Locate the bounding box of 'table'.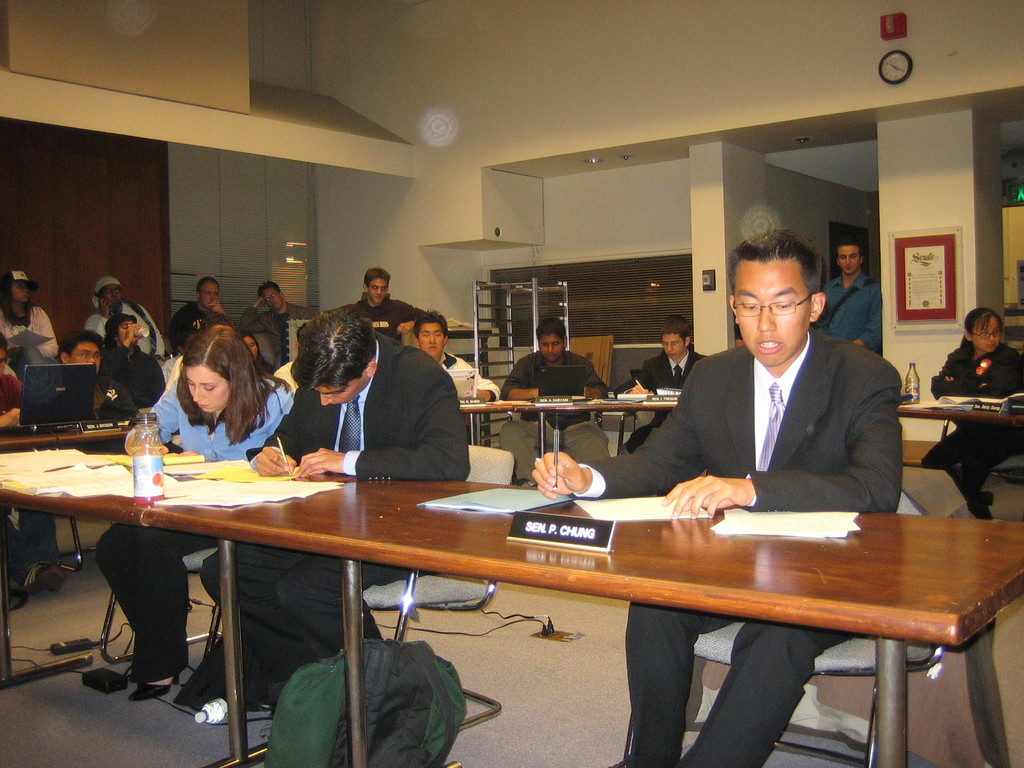
Bounding box: (461,388,684,479).
